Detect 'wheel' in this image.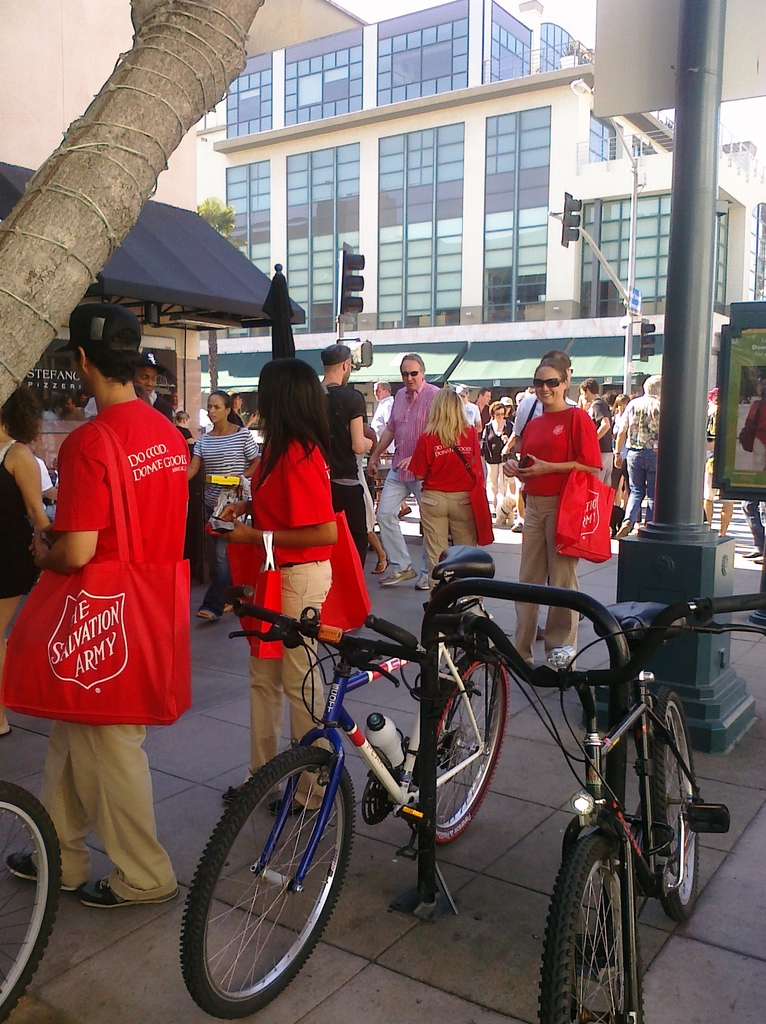
Detection: <region>653, 689, 693, 922</region>.
